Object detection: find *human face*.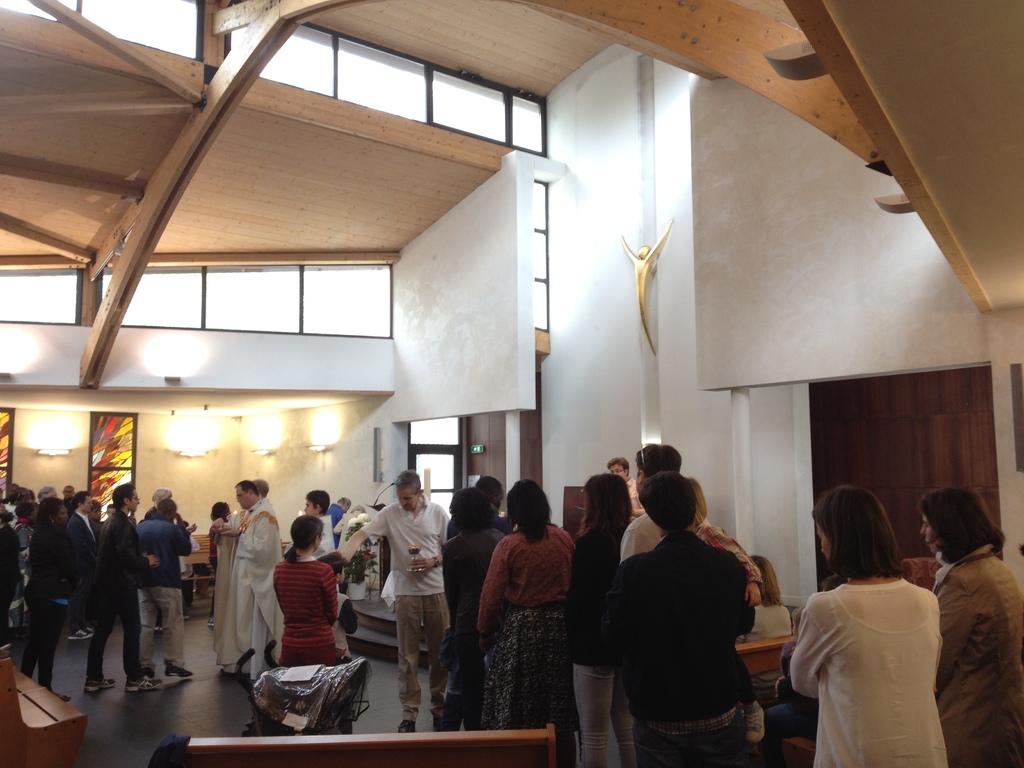
detection(397, 490, 417, 512).
